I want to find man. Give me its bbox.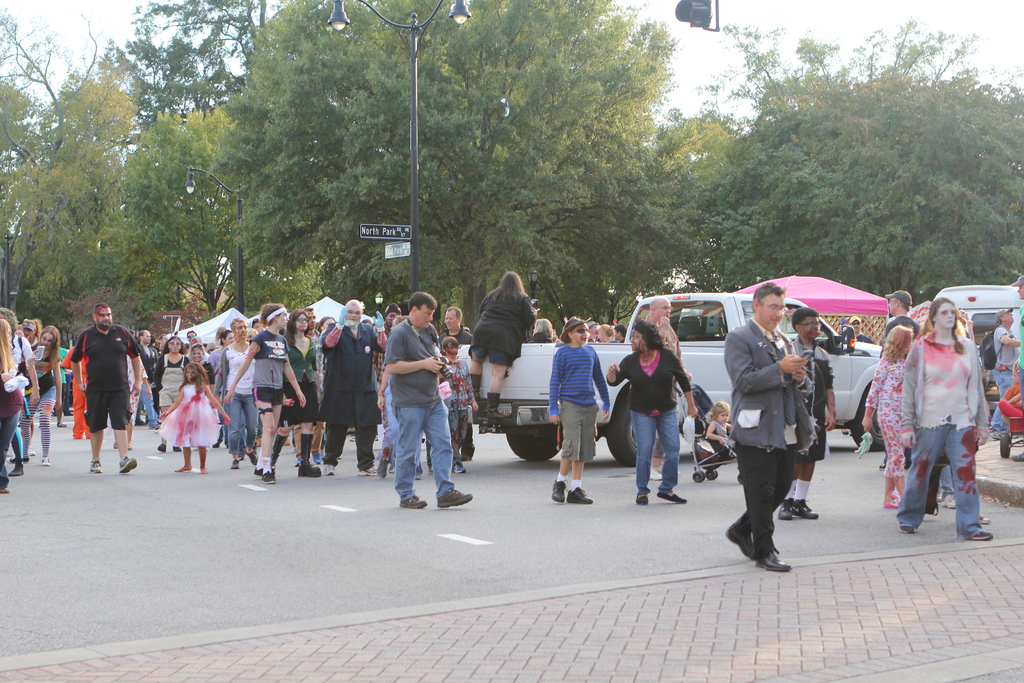
bbox=(374, 295, 464, 509).
